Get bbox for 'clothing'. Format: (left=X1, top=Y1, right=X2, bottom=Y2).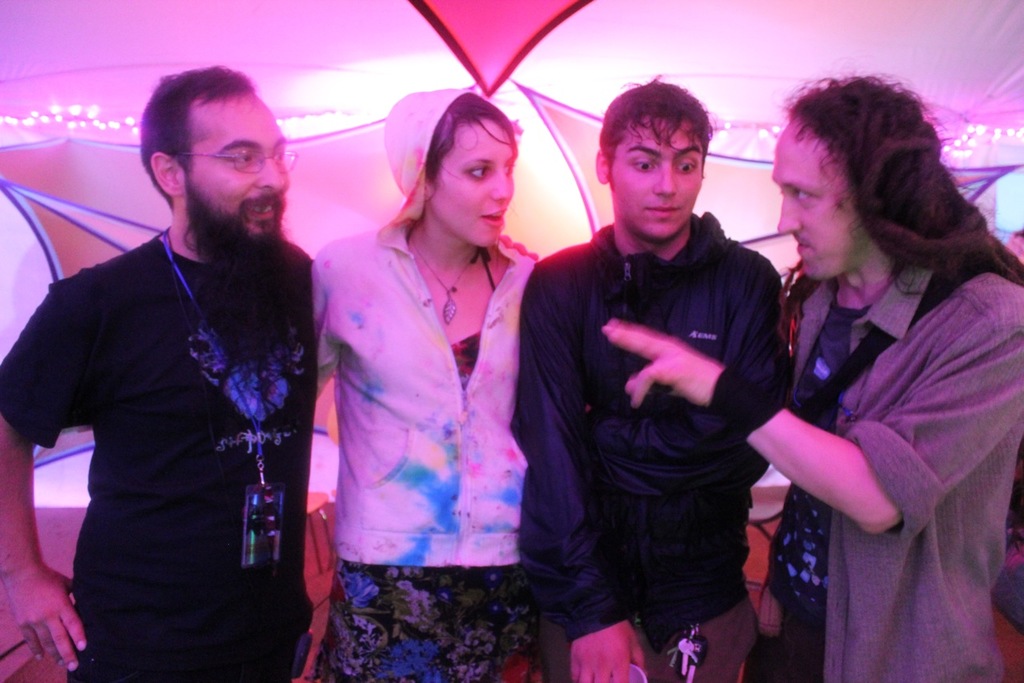
(left=790, top=243, right=1023, bottom=682).
